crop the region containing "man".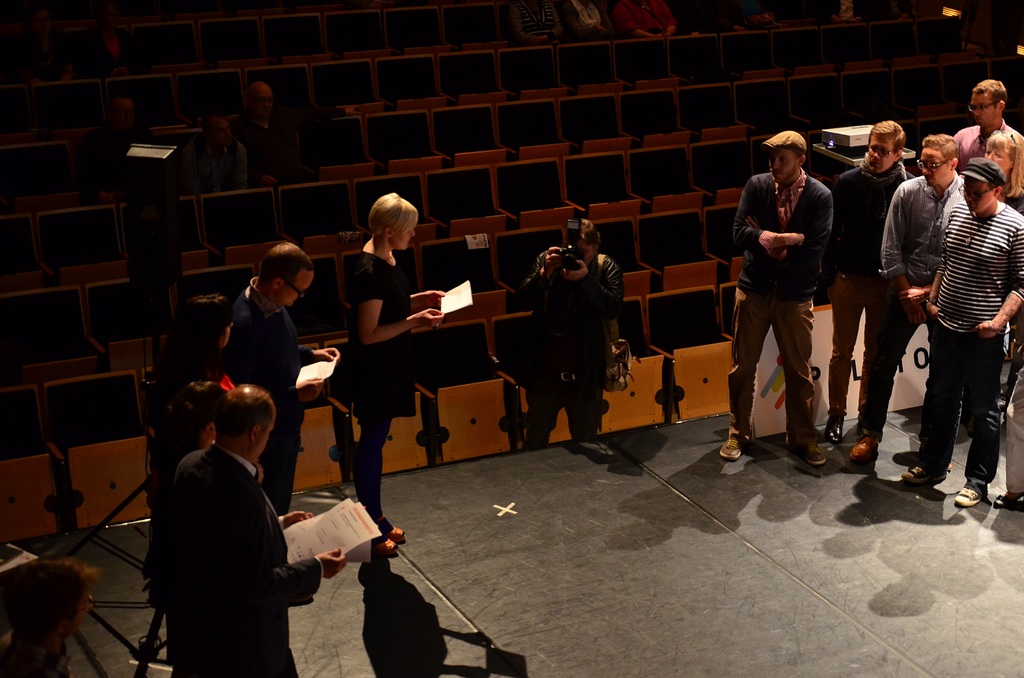
Crop region: bbox(726, 125, 847, 468).
